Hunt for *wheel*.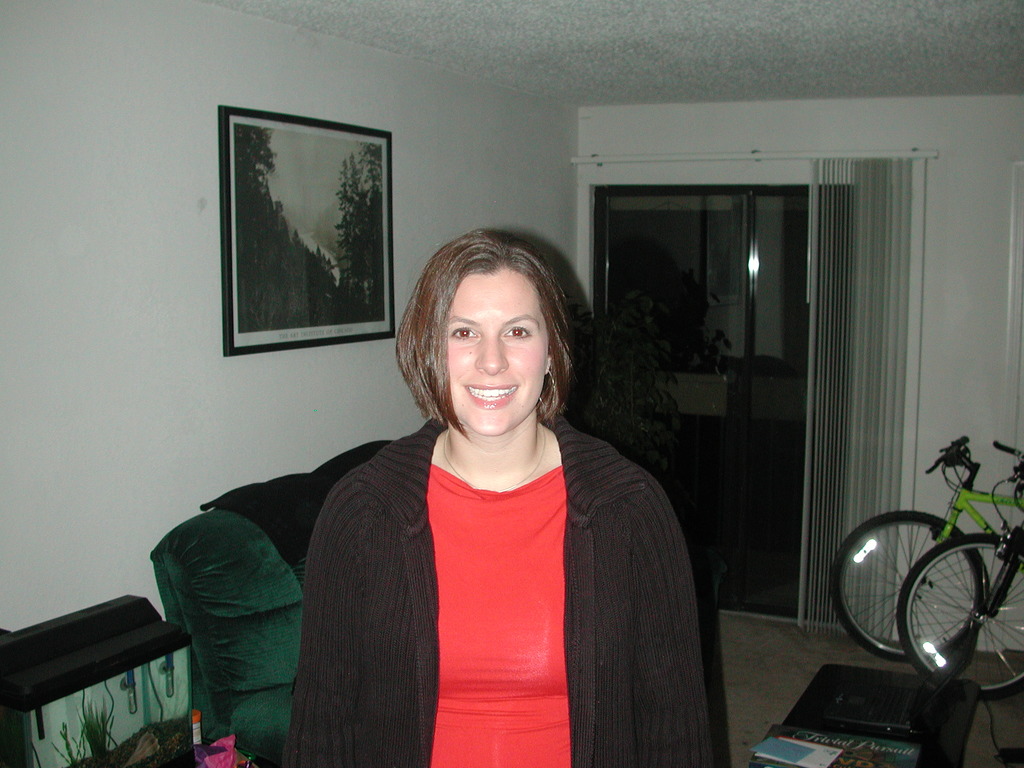
Hunted down at x1=902 y1=528 x2=1023 y2=698.
